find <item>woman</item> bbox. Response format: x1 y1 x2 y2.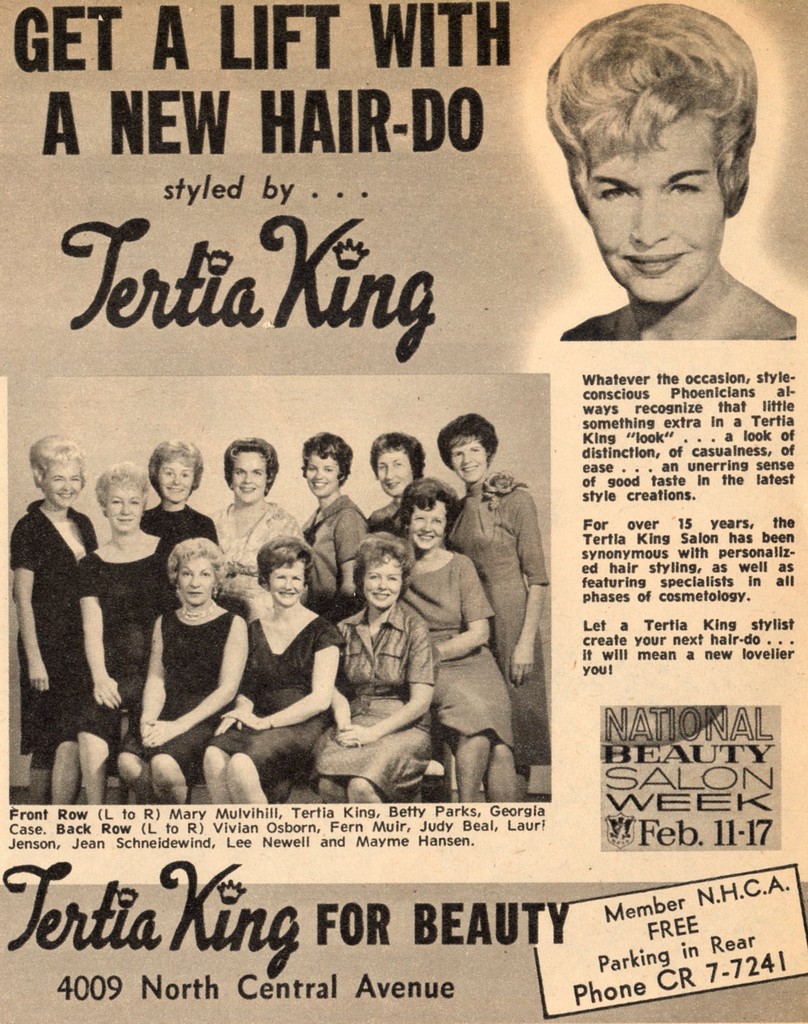
433 410 553 801.
